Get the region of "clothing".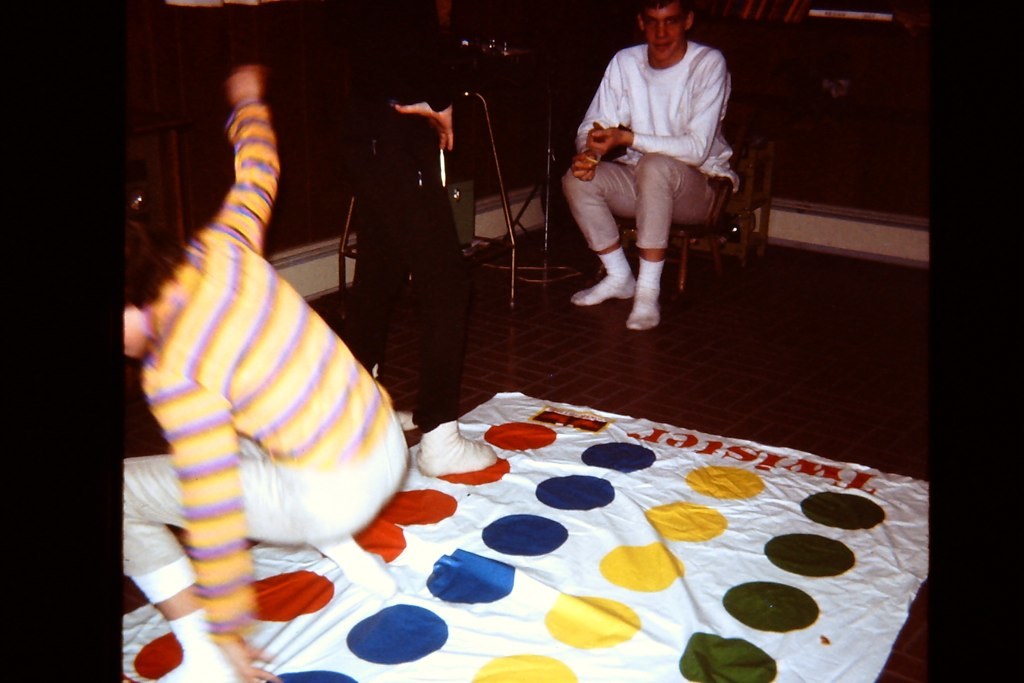
left=354, top=0, right=475, bottom=433.
